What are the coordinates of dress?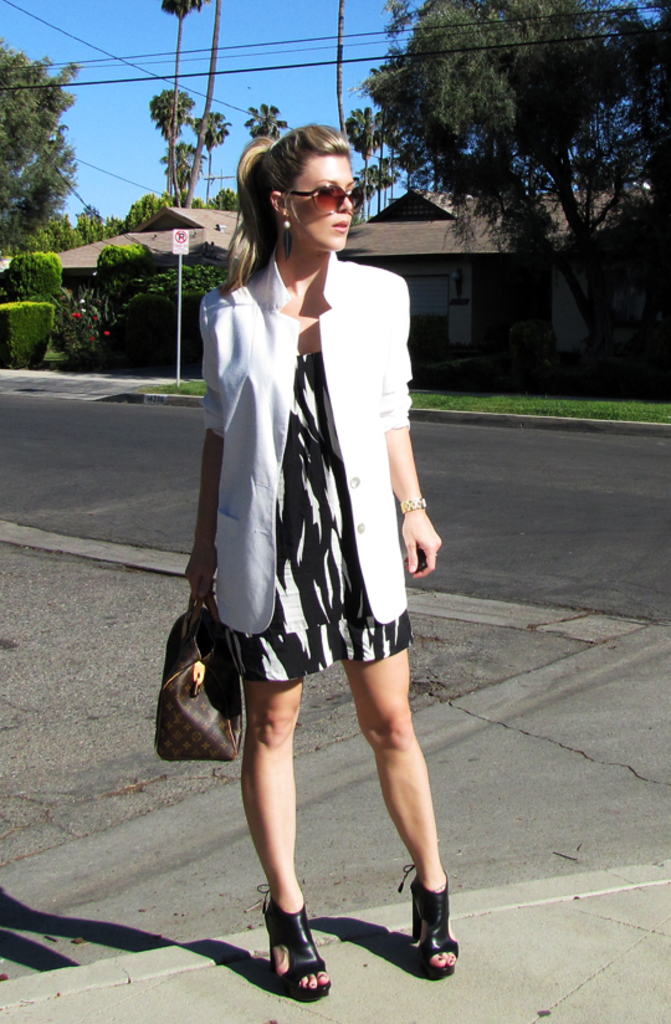
Rect(224, 348, 414, 685).
